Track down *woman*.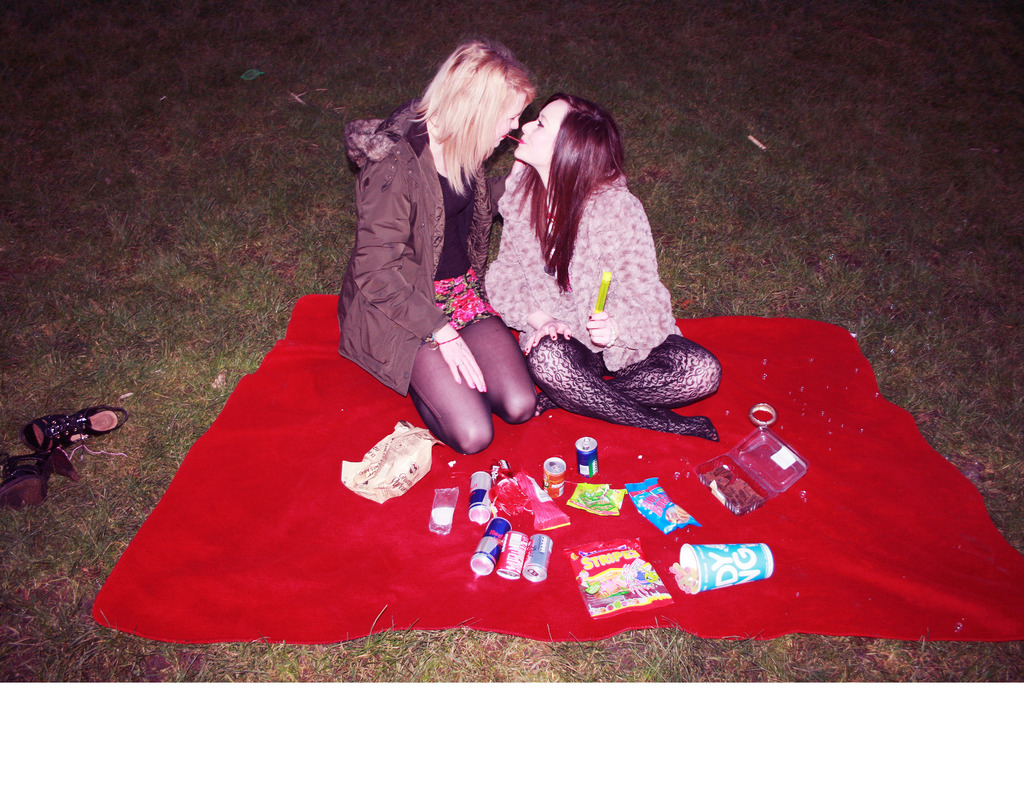
Tracked to Rect(335, 38, 541, 455).
